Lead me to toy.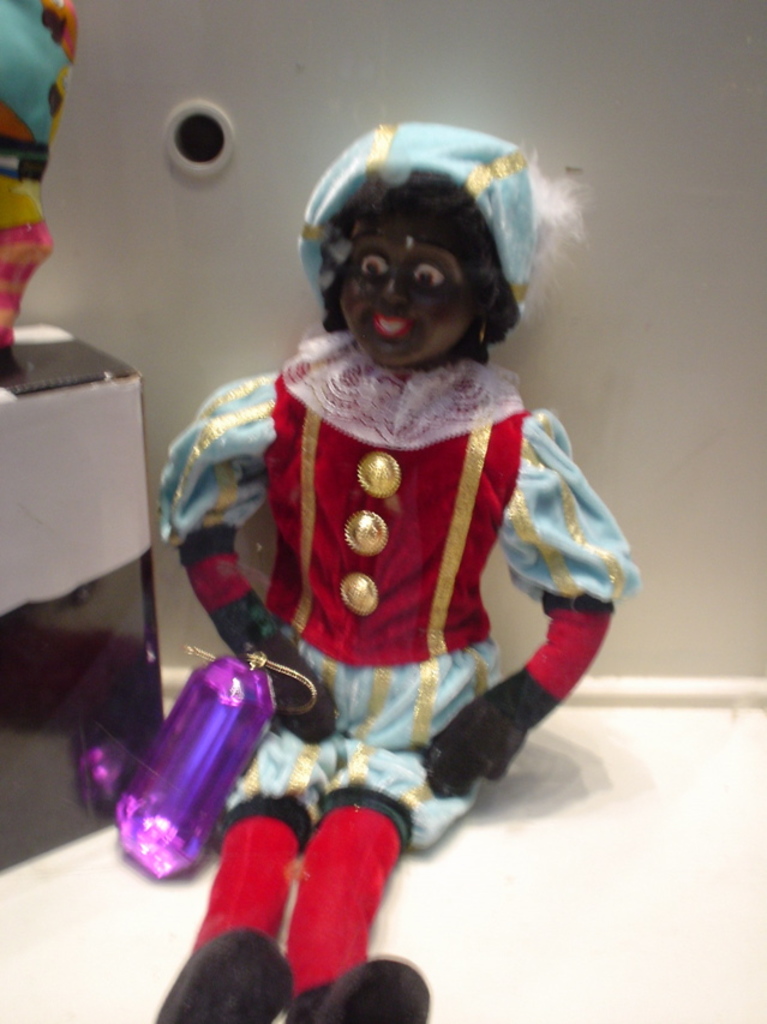
Lead to pyautogui.locateOnScreen(143, 110, 633, 1023).
